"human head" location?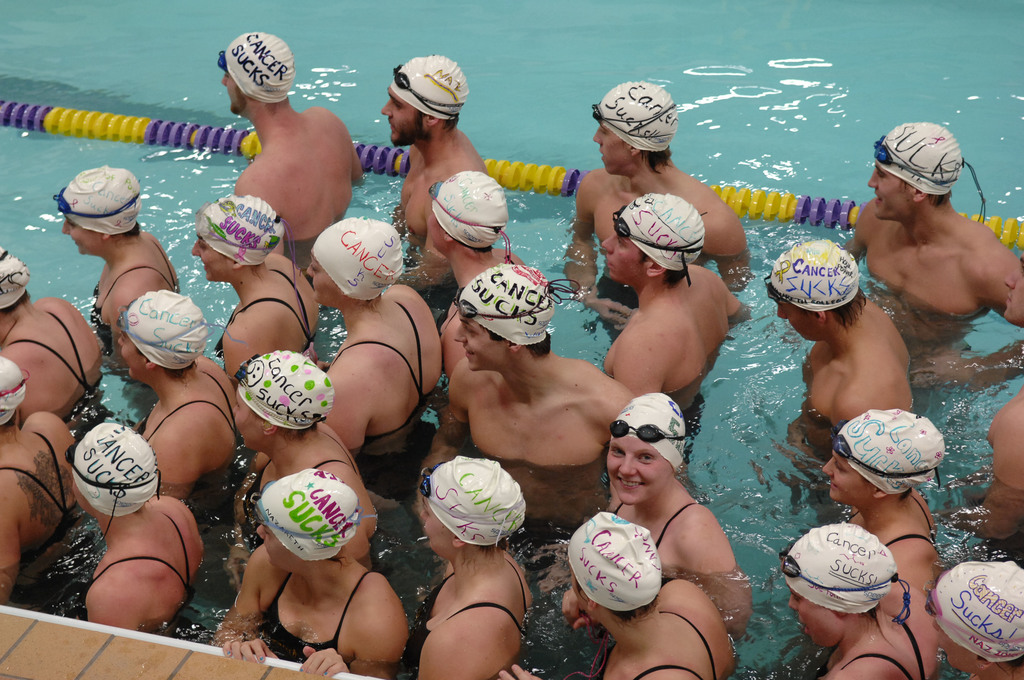
l=216, t=29, r=295, b=116
